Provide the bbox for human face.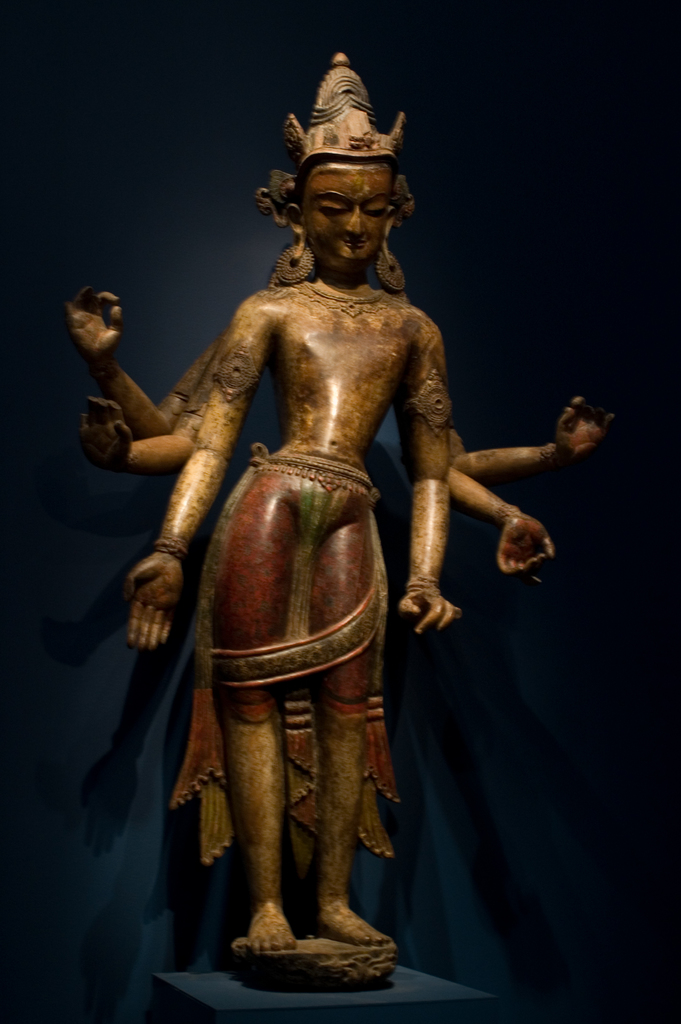
BBox(298, 166, 391, 269).
